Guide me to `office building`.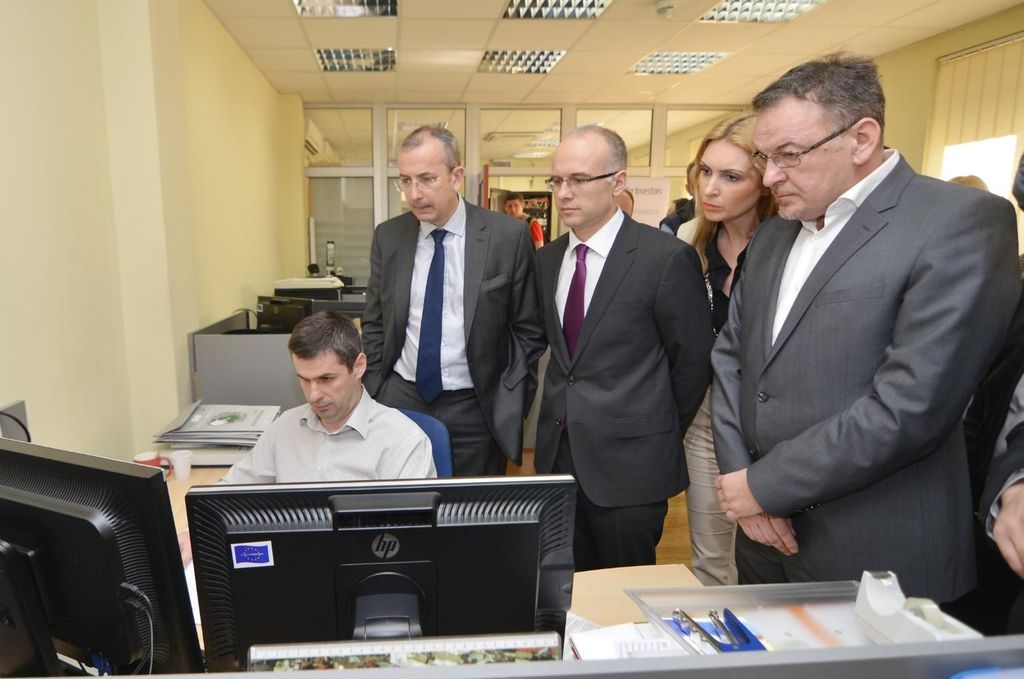
Guidance: bbox=(37, 43, 881, 659).
